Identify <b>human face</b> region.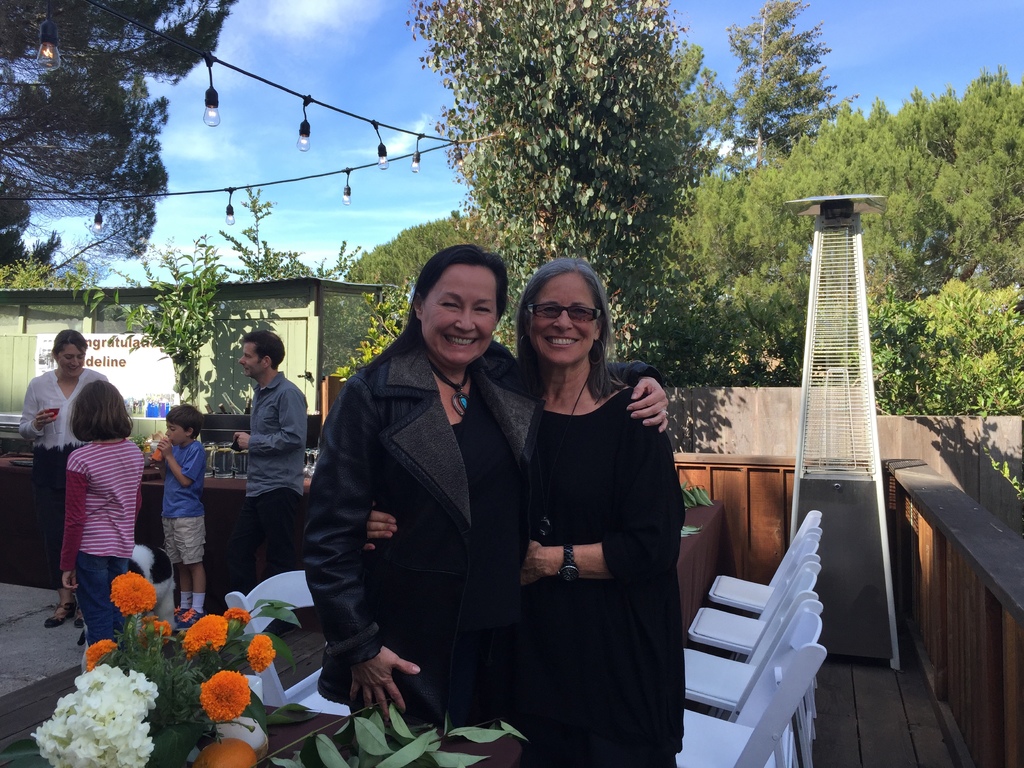
Region: bbox=(164, 414, 190, 450).
